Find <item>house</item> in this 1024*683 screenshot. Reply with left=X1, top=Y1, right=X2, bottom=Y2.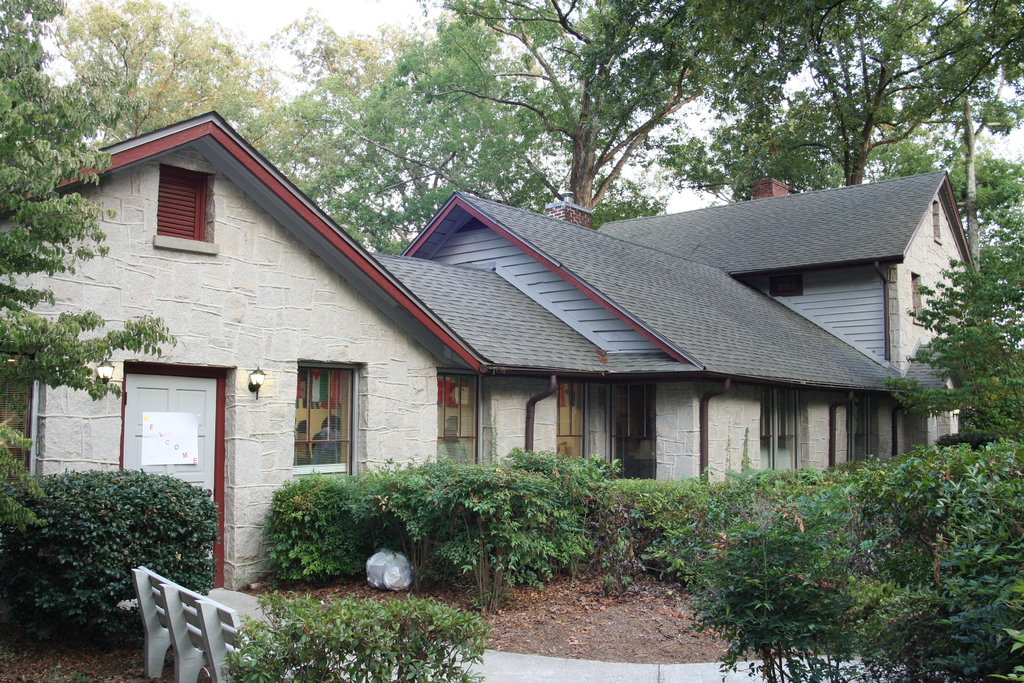
left=1, top=156, right=452, bottom=589.
